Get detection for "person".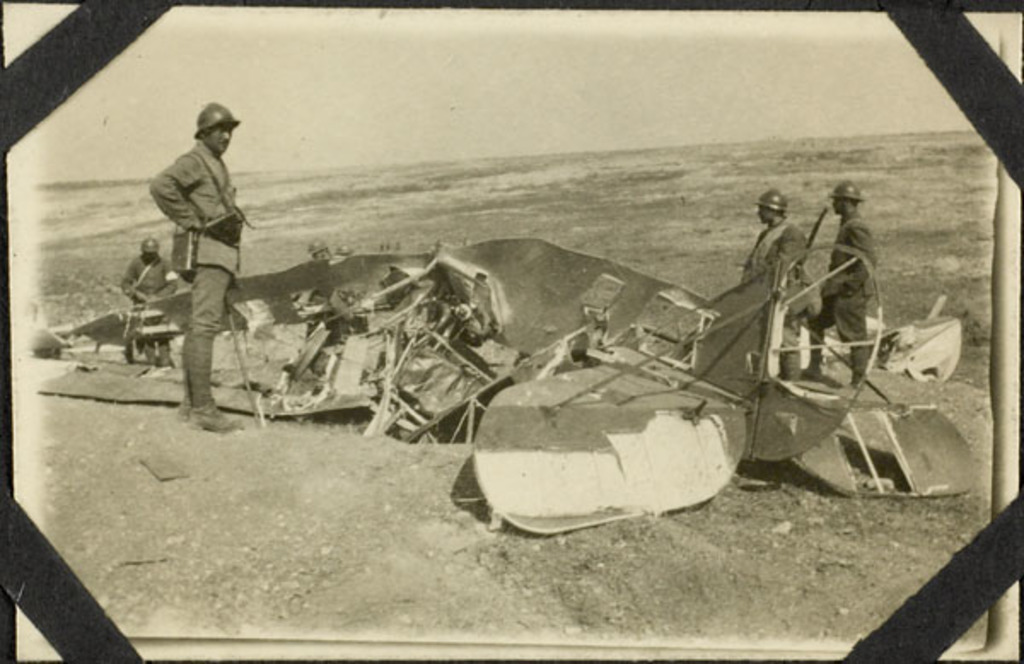
Detection: 138,90,256,430.
